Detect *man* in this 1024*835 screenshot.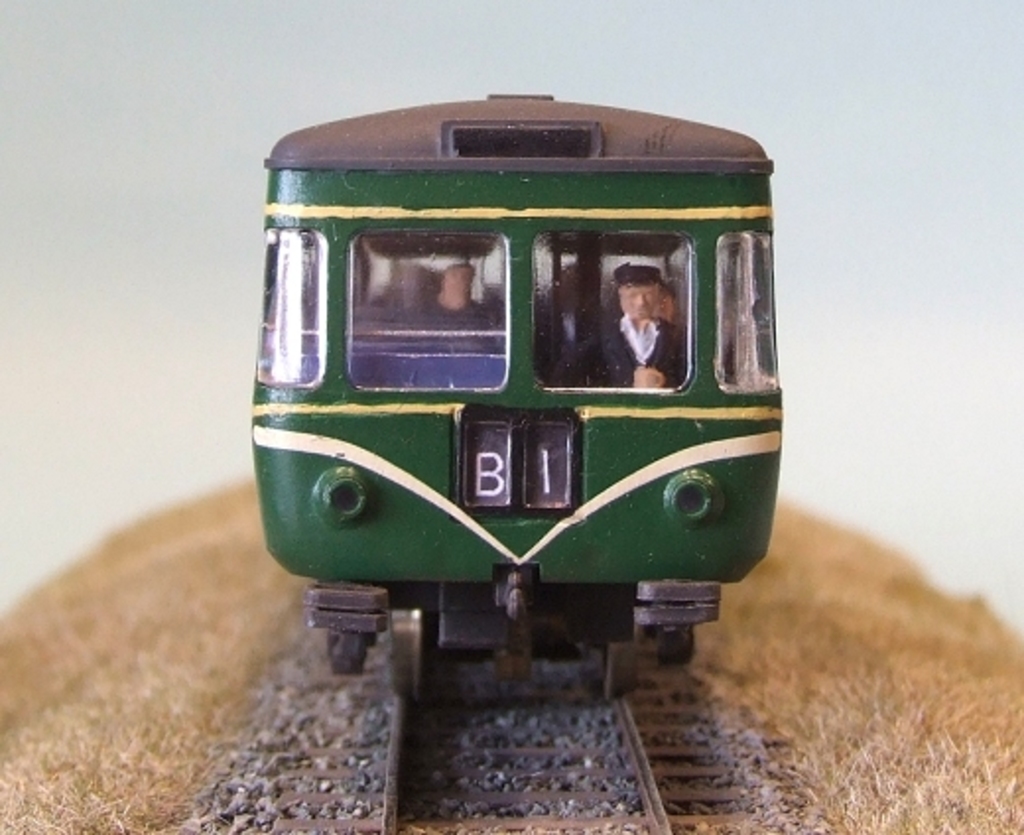
Detection: 591/262/685/388.
